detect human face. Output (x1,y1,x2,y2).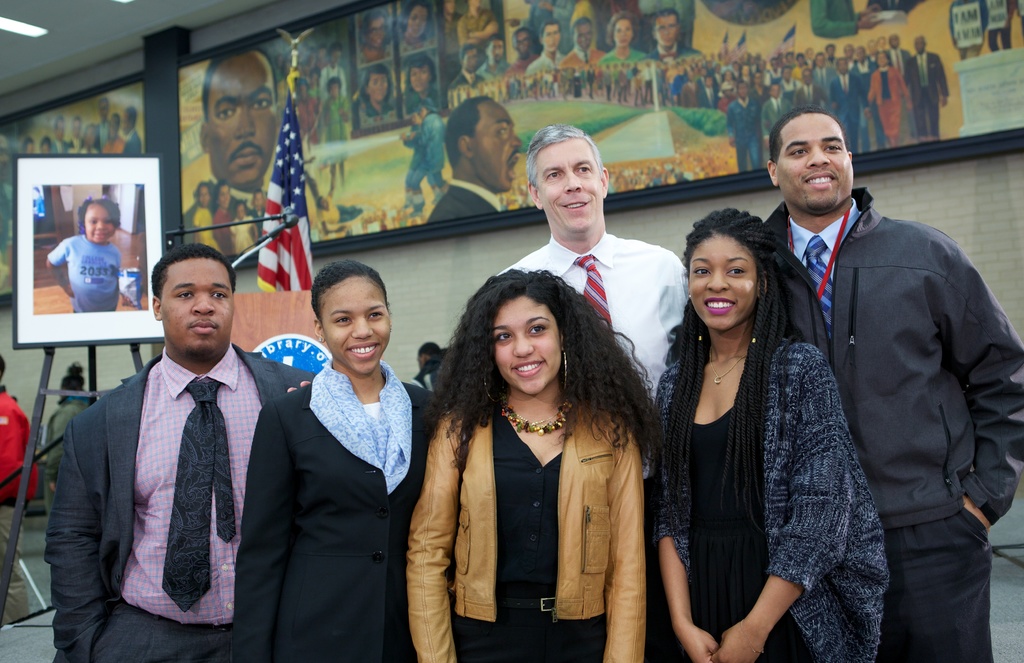
(16,97,132,154).
